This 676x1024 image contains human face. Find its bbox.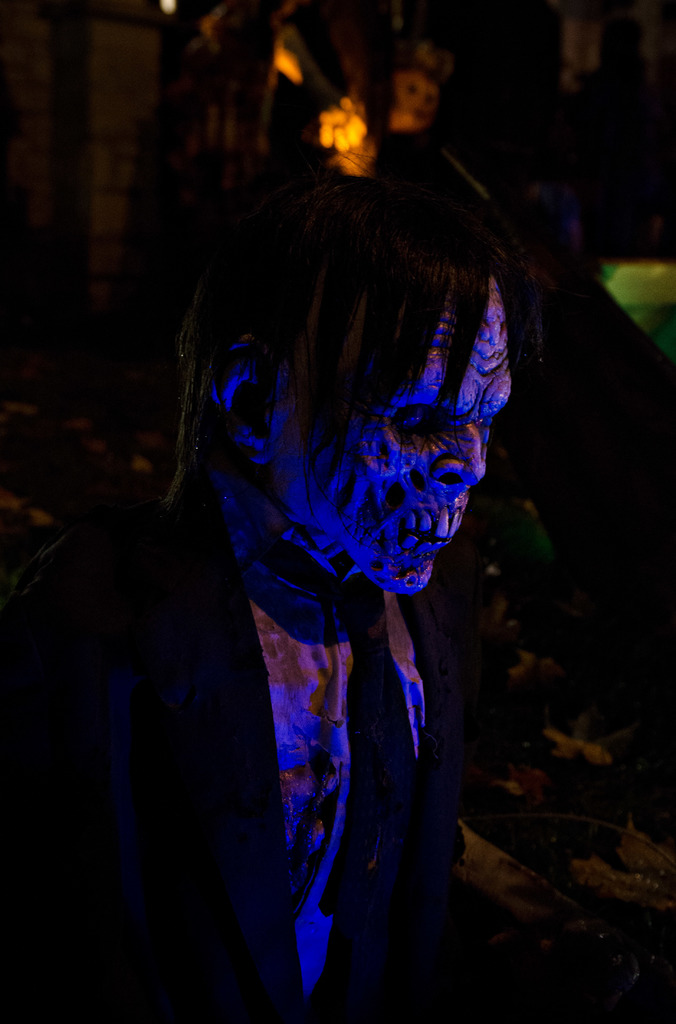
(left=291, top=276, right=517, bottom=586).
